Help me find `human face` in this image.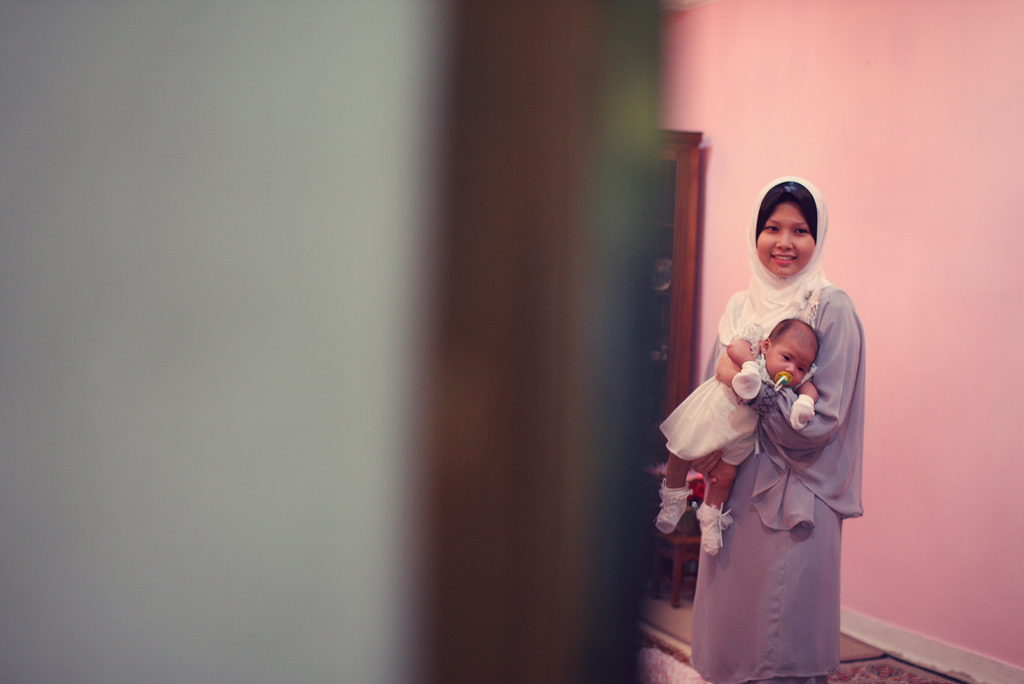
Found it: (766,332,813,385).
